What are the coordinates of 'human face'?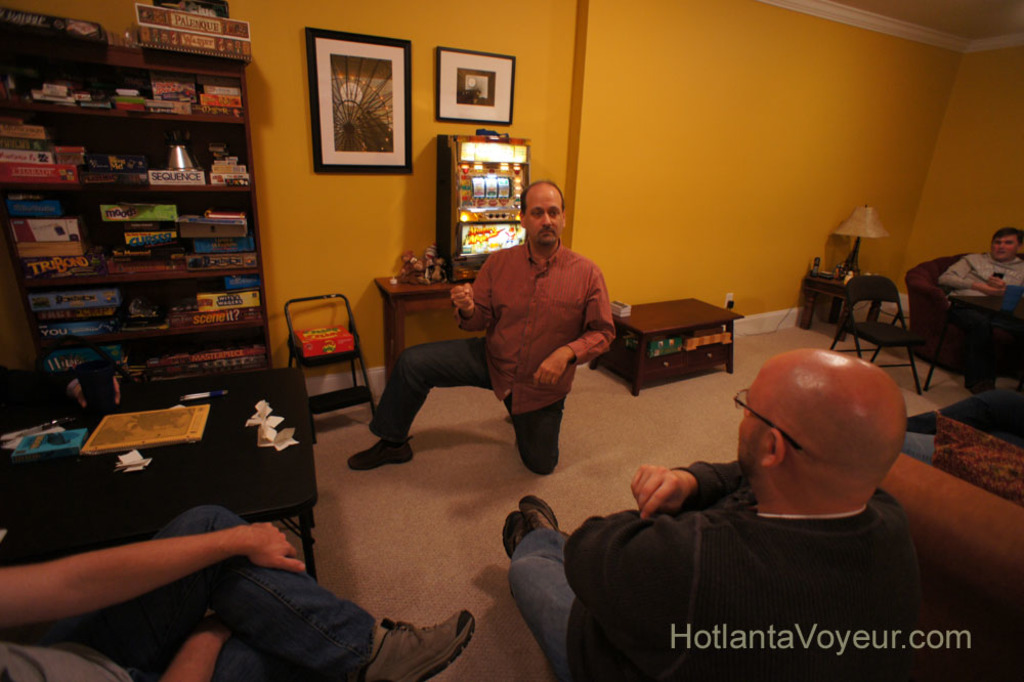
[x1=519, y1=174, x2=572, y2=256].
